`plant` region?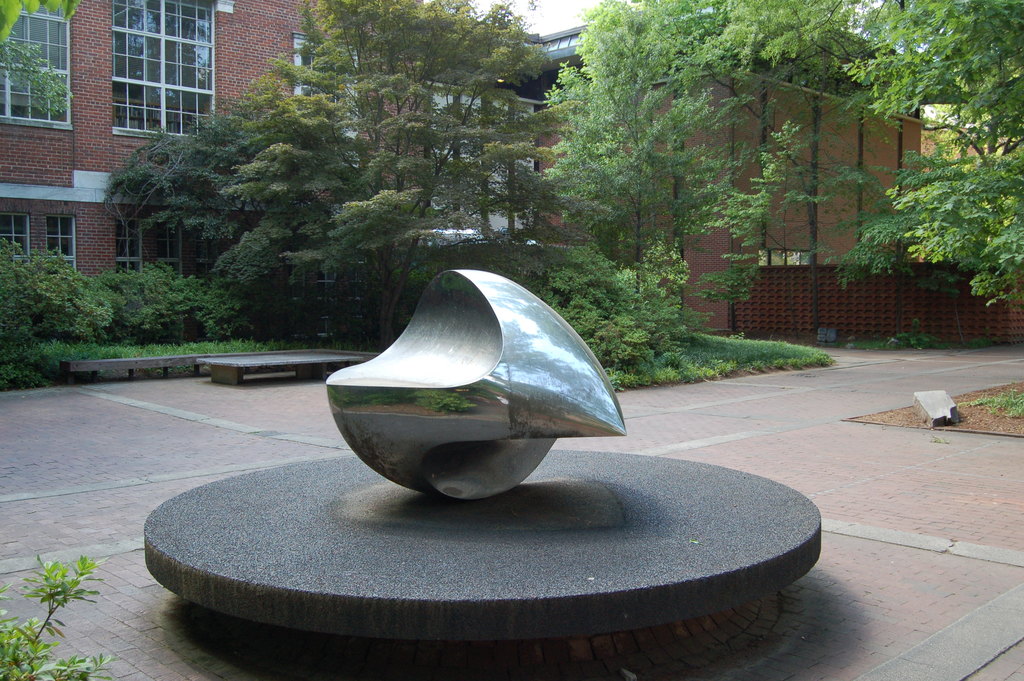
crop(0, 652, 114, 680)
